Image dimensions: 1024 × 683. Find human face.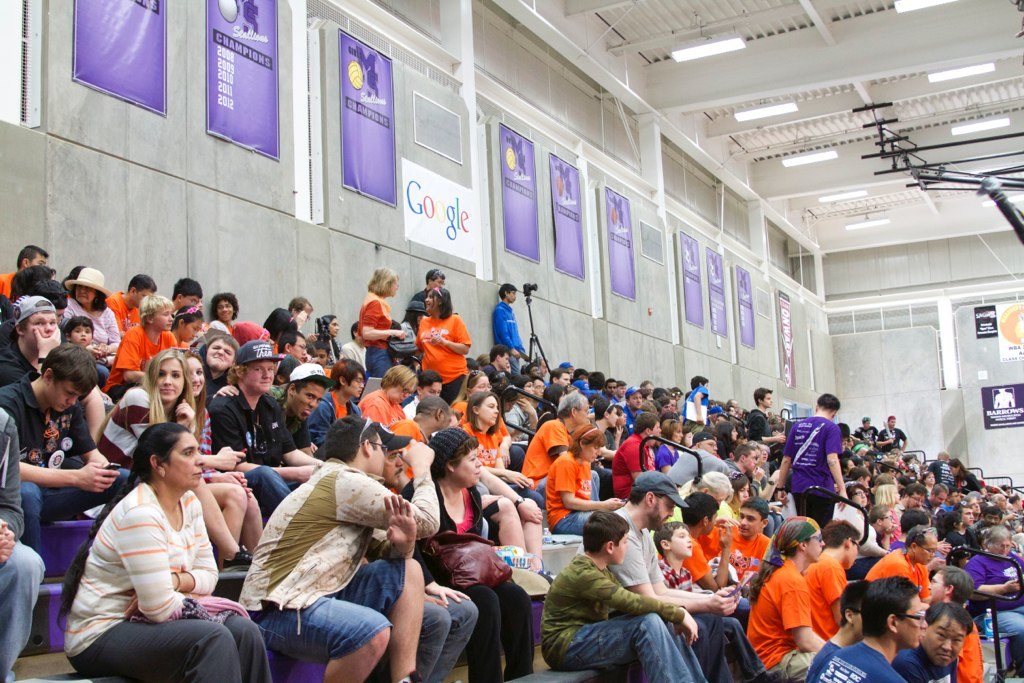
rect(472, 376, 489, 391).
